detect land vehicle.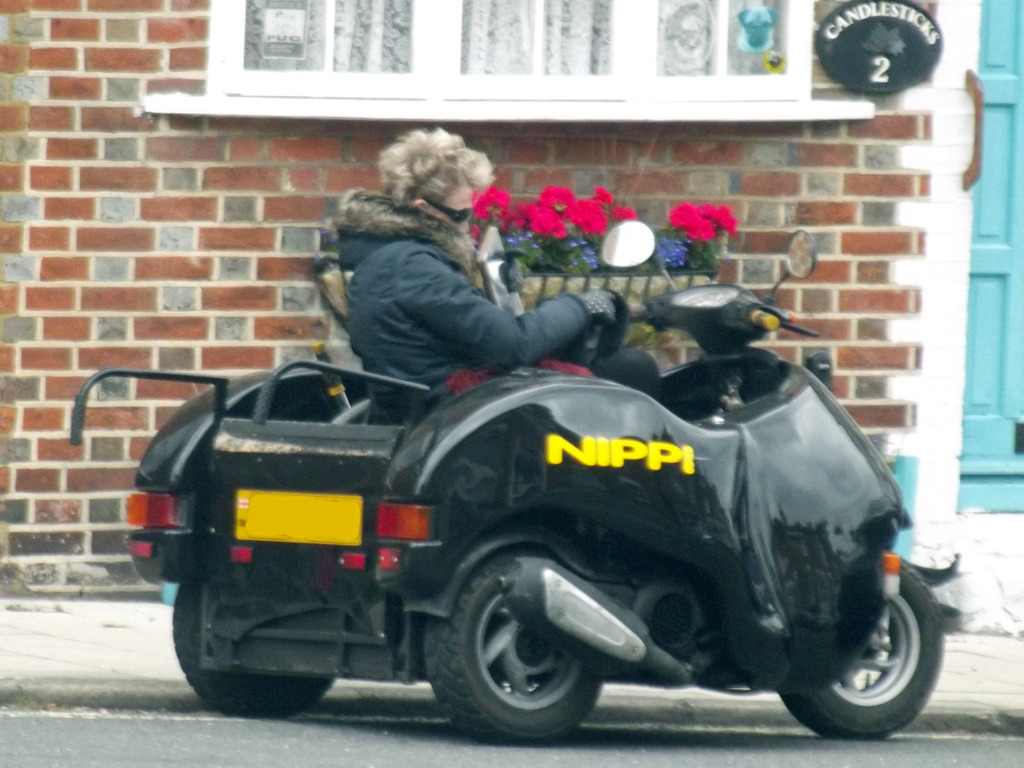
Detected at 131, 272, 949, 745.
